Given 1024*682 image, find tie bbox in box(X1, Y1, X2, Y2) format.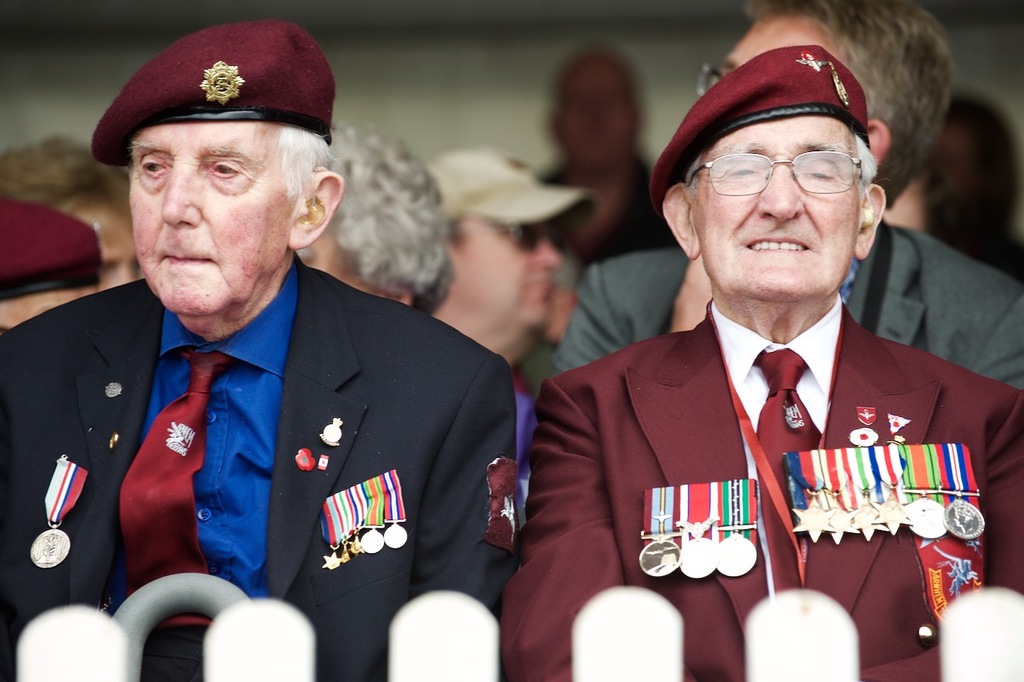
box(747, 339, 822, 596).
